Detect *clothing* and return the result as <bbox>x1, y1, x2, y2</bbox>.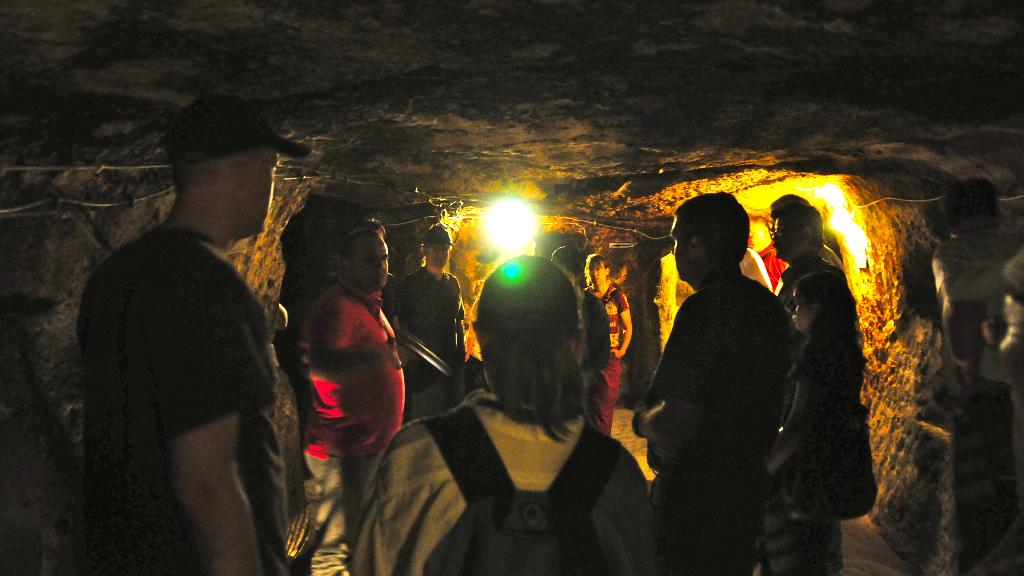
<bbox>373, 353, 653, 573</bbox>.
